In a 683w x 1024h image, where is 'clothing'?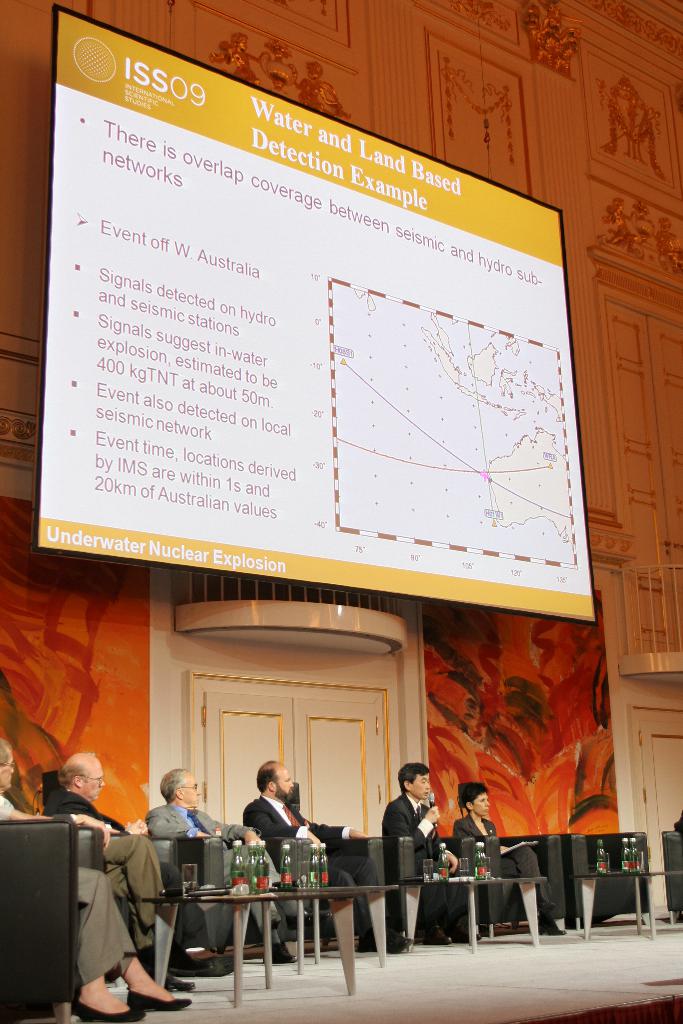
locate(43, 770, 169, 931).
